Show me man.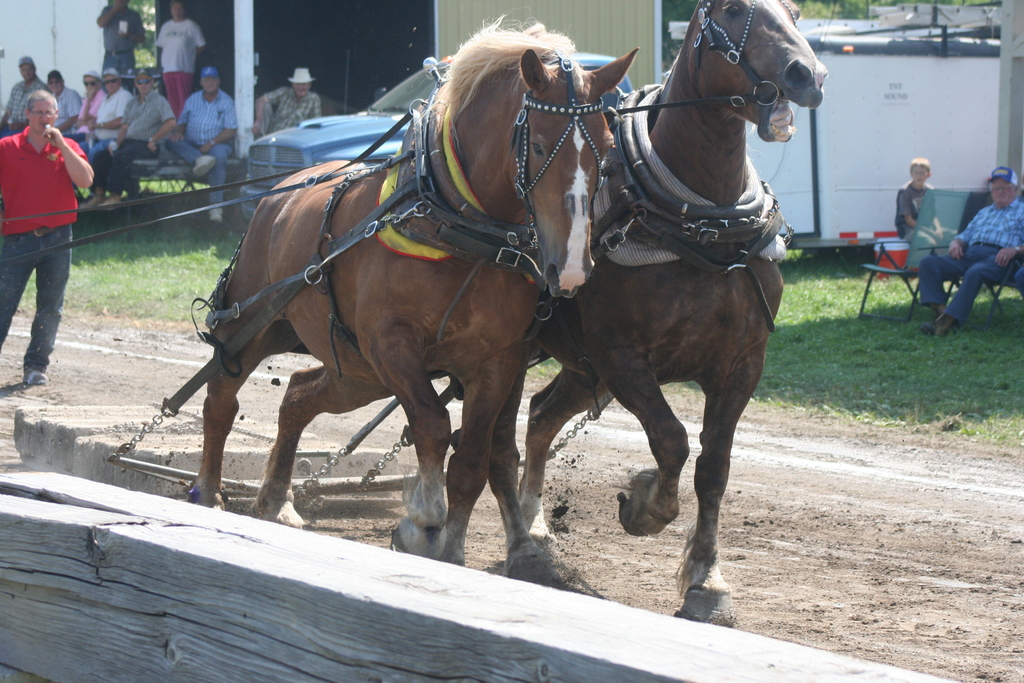
man is here: <box>85,69,141,176</box>.
